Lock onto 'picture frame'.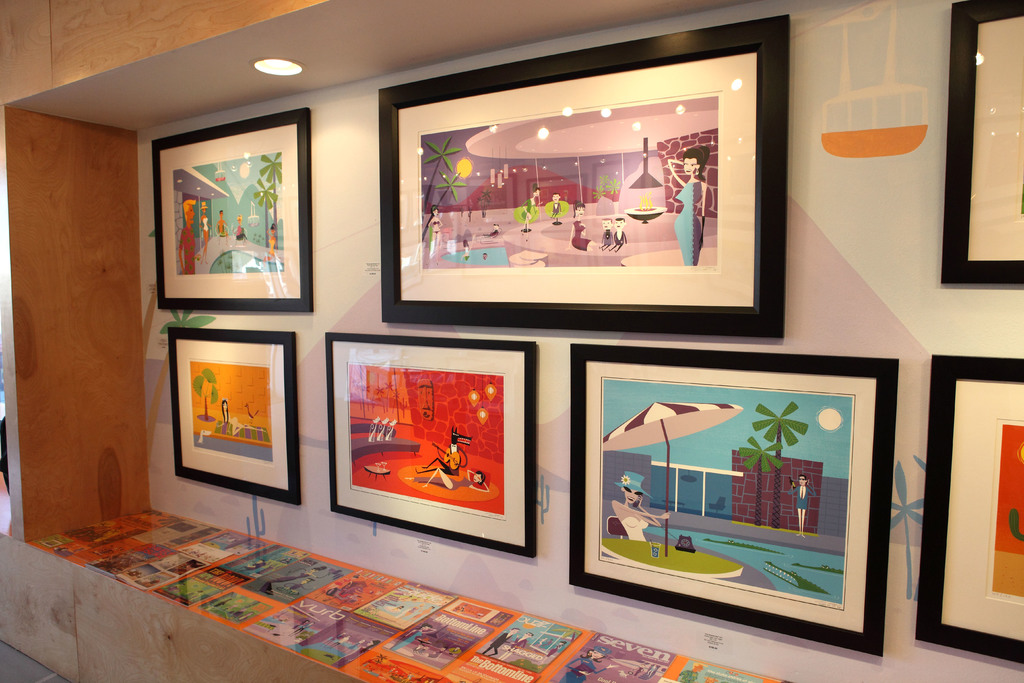
Locked: {"left": 165, "top": 329, "right": 301, "bottom": 506}.
